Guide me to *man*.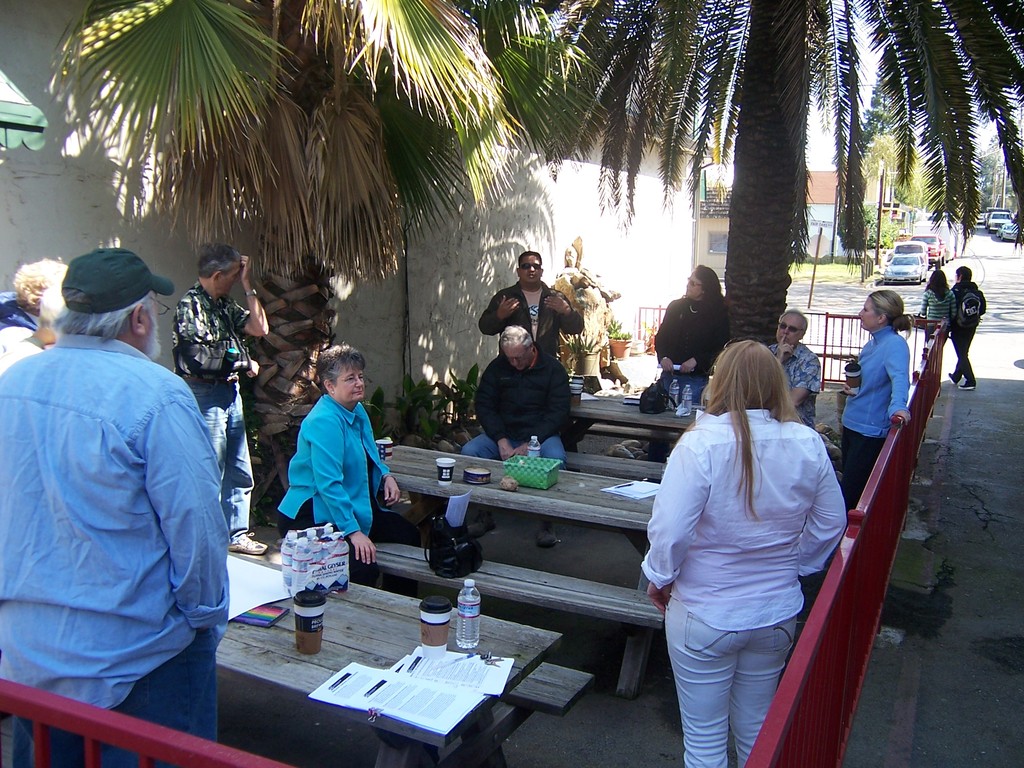
Guidance: <region>0, 276, 72, 375</region>.
